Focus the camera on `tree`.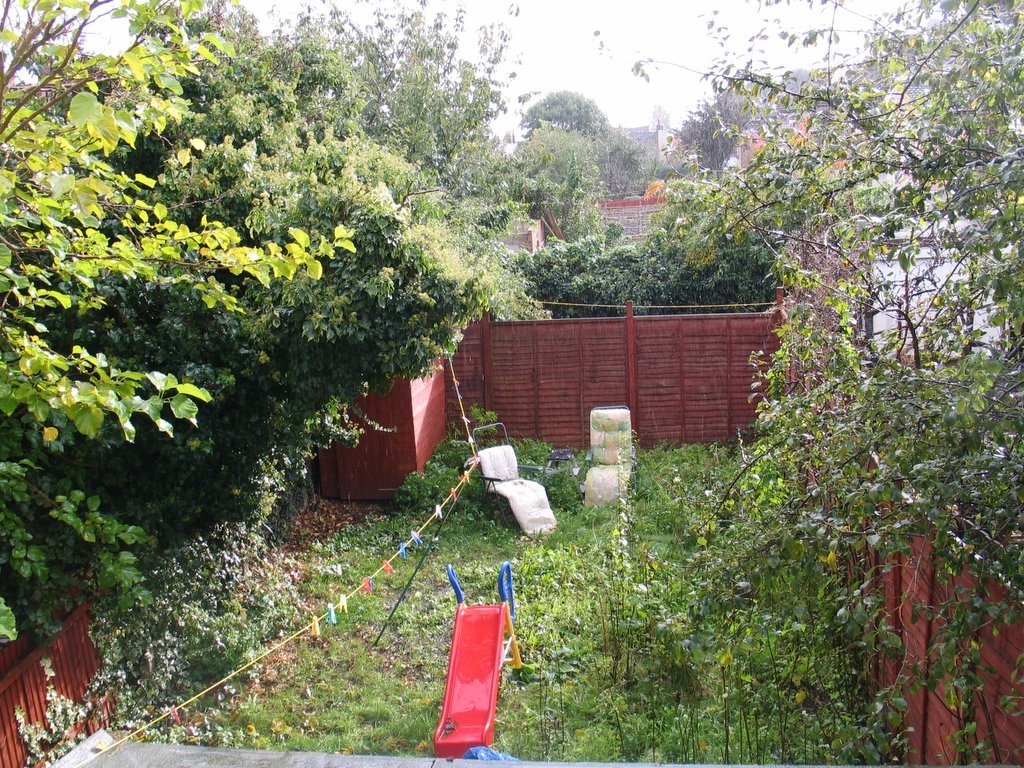
Focus region: x1=514 y1=82 x2=612 y2=190.
